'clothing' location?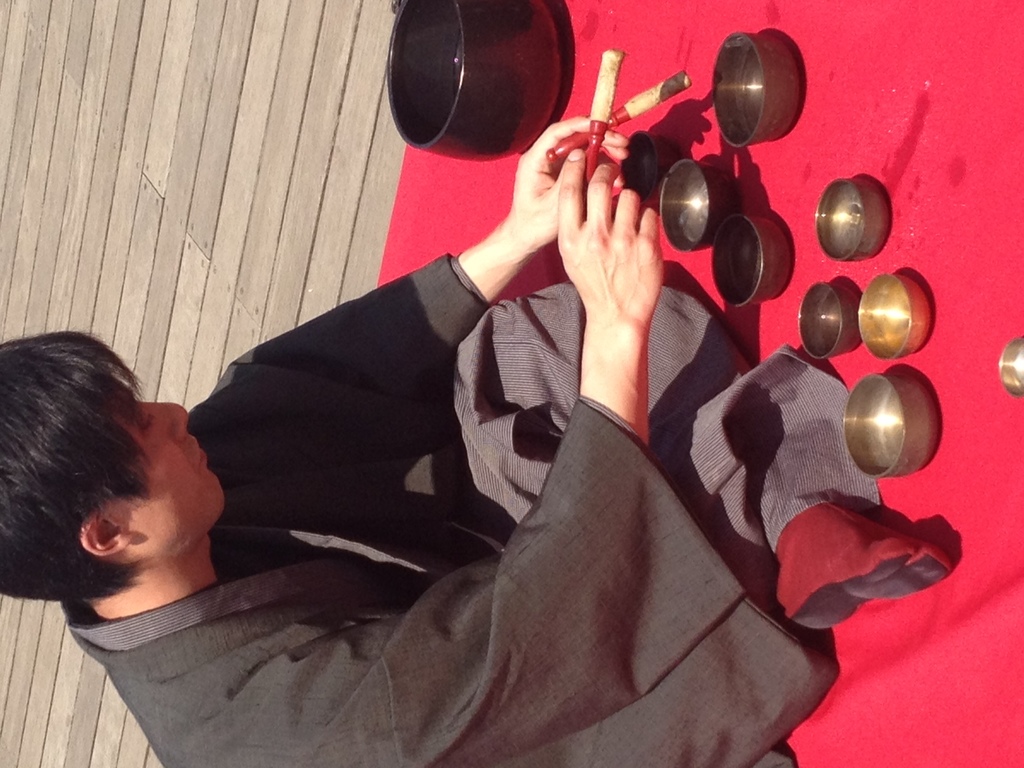
70 86 927 766
